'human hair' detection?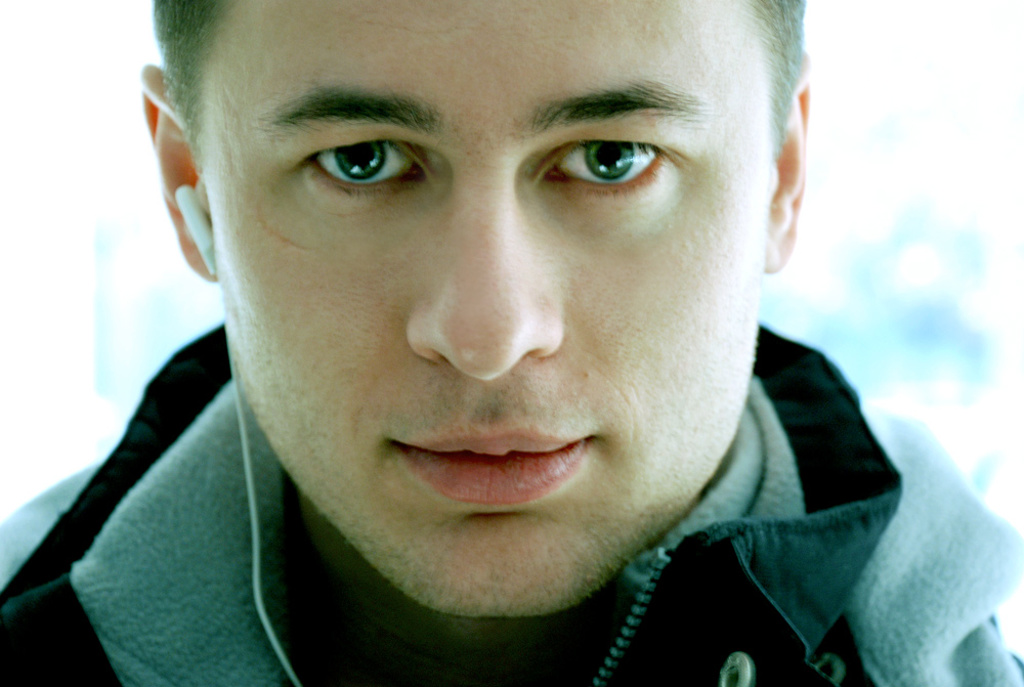
pyautogui.locateOnScreen(153, 0, 805, 155)
